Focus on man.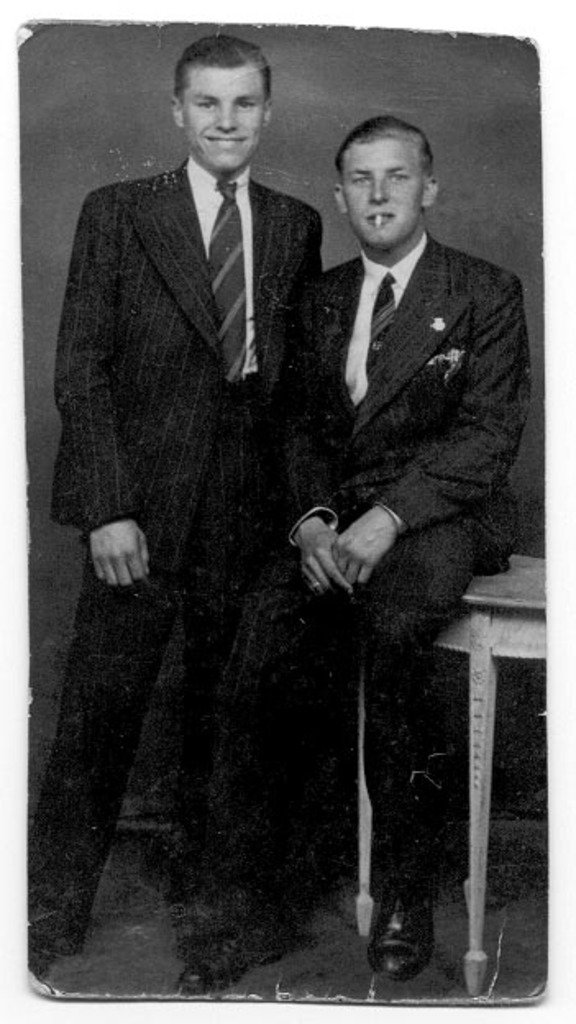
Focused at detection(225, 89, 532, 988).
